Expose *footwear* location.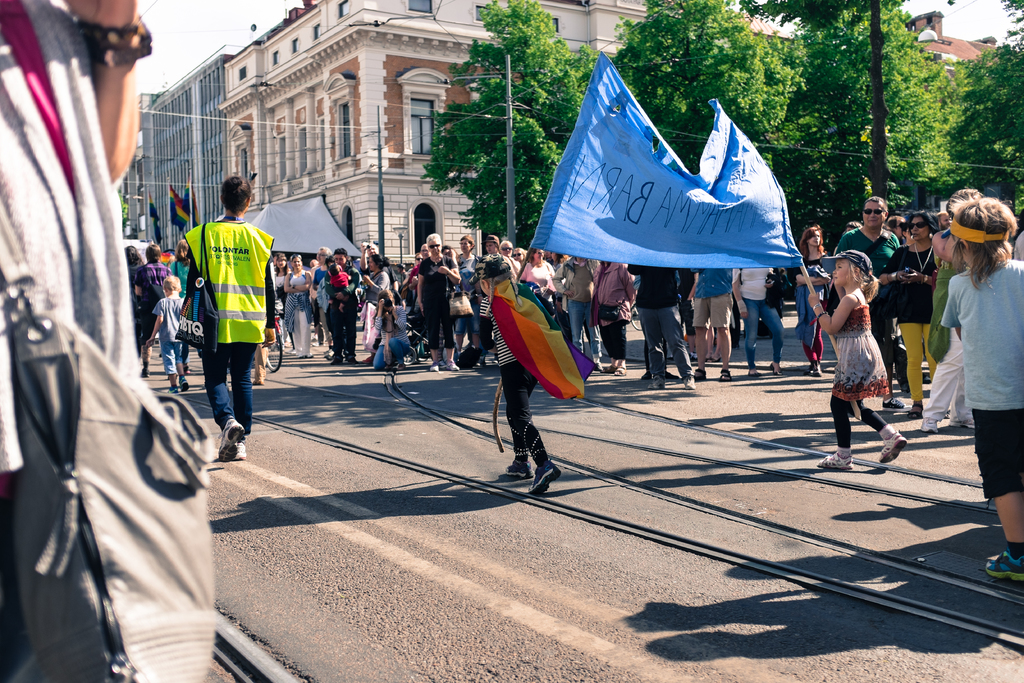
Exposed at rect(168, 384, 182, 396).
